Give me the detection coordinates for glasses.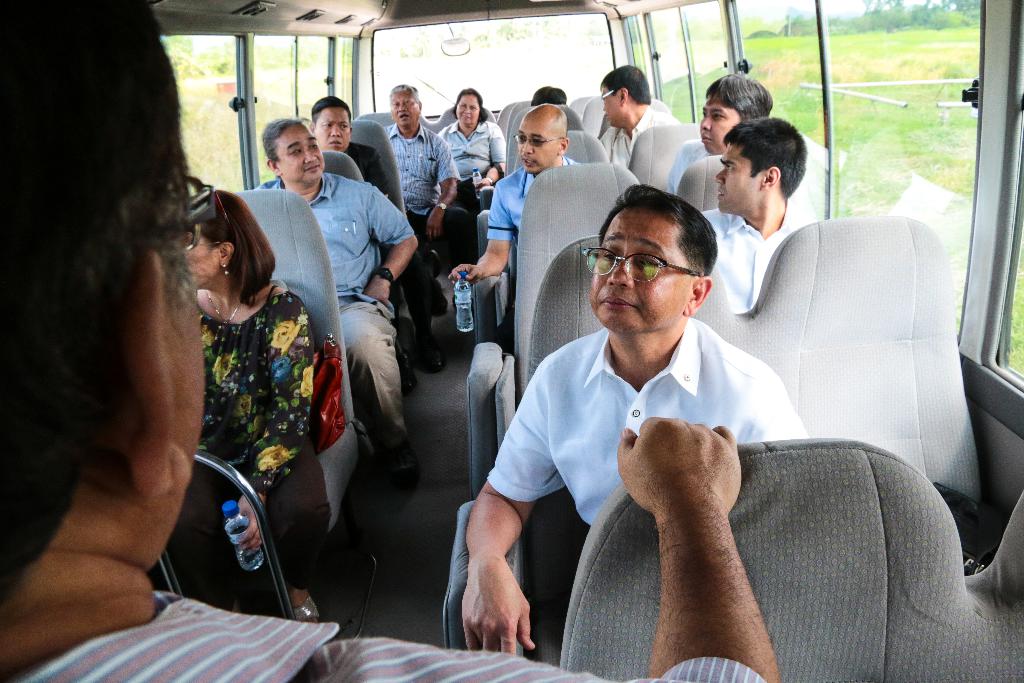
select_region(589, 243, 711, 294).
